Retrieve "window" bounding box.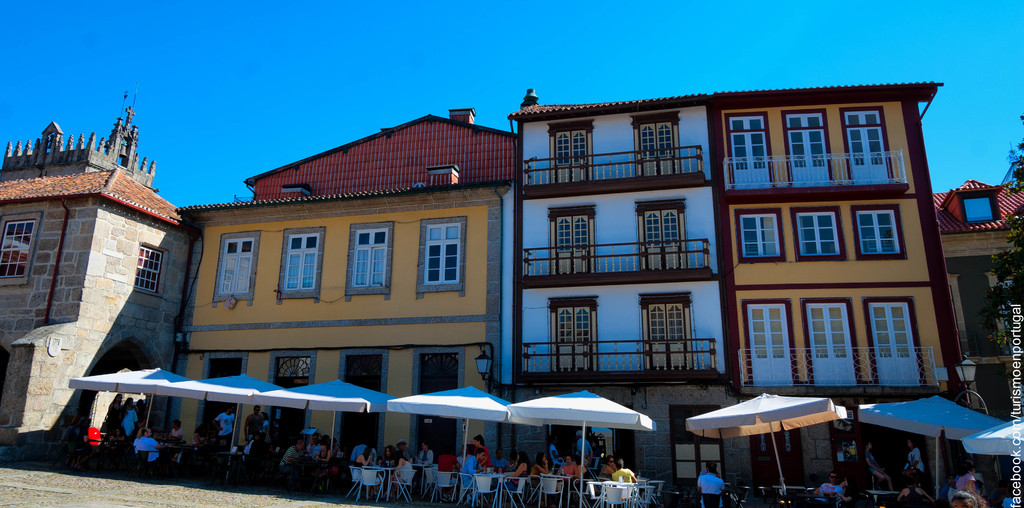
Bounding box: pyautogui.locateOnScreen(346, 221, 393, 293).
